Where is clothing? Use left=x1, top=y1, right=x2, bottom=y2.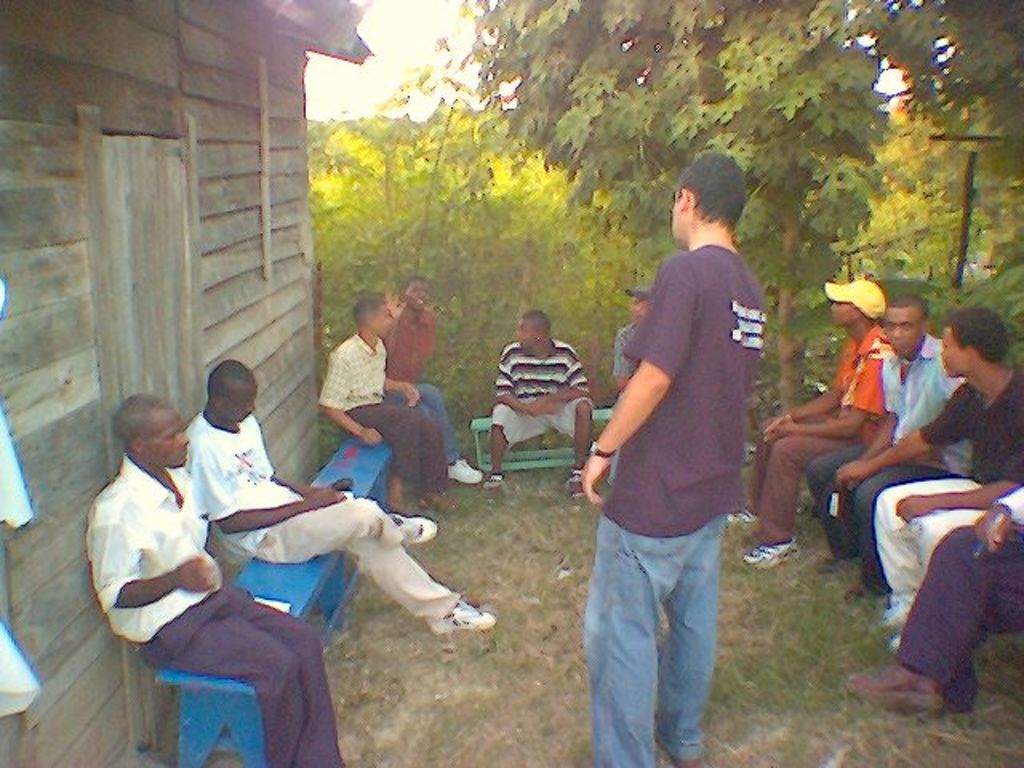
left=878, top=477, right=1011, bottom=594.
